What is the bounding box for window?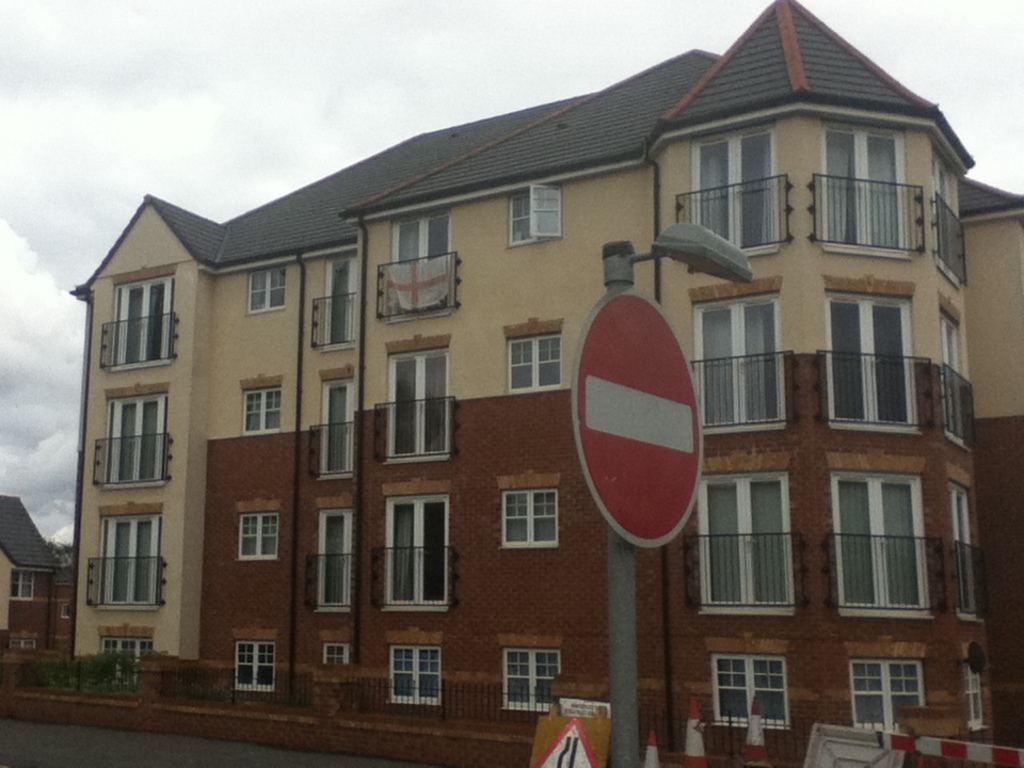
(320, 372, 358, 483).
